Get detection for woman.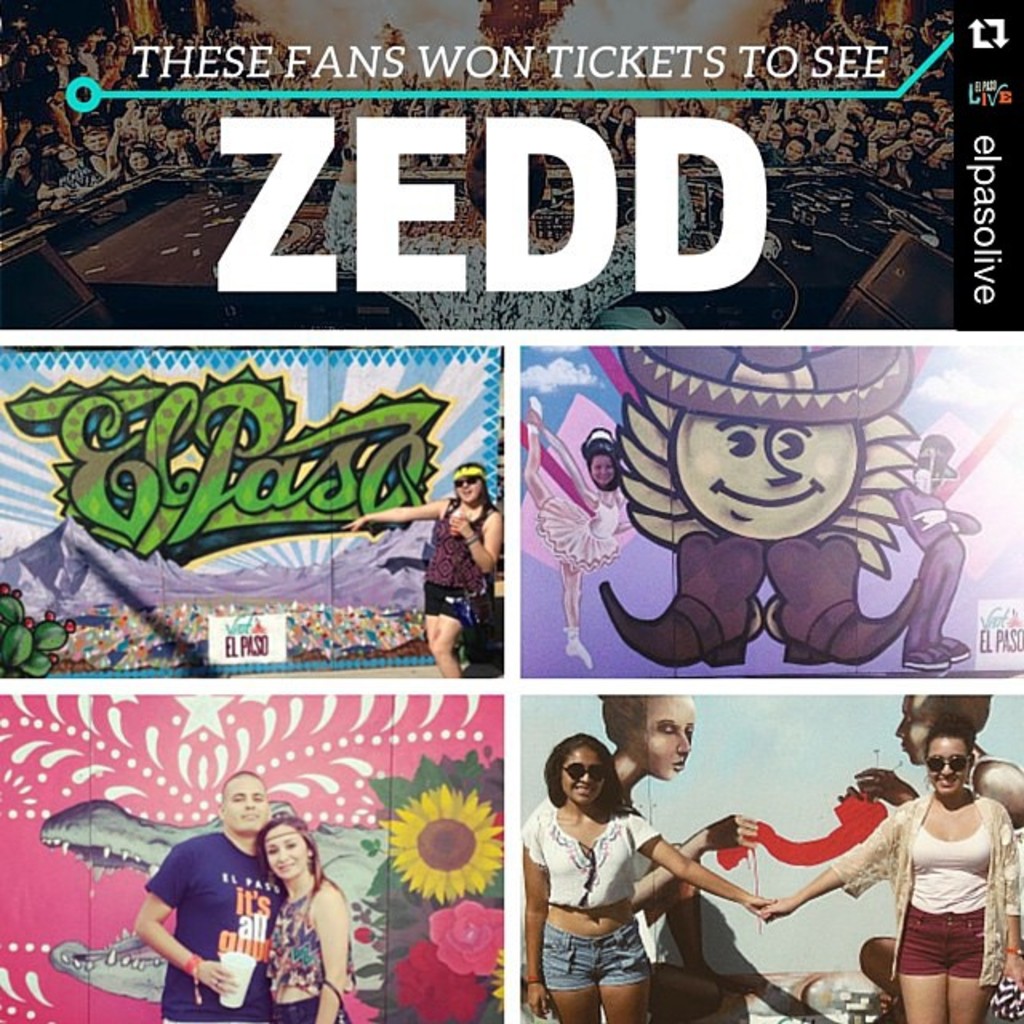
Detection: 106:128:152:176.
